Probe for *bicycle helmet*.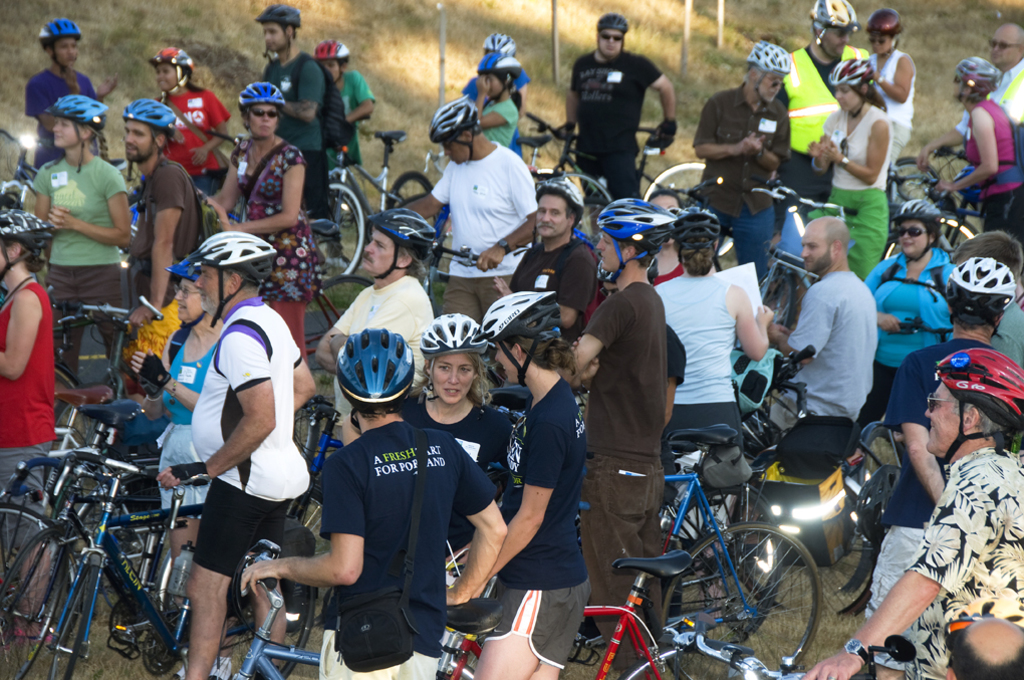
Probe result: <bbox>261, 5, 301, 32</bbox>.
